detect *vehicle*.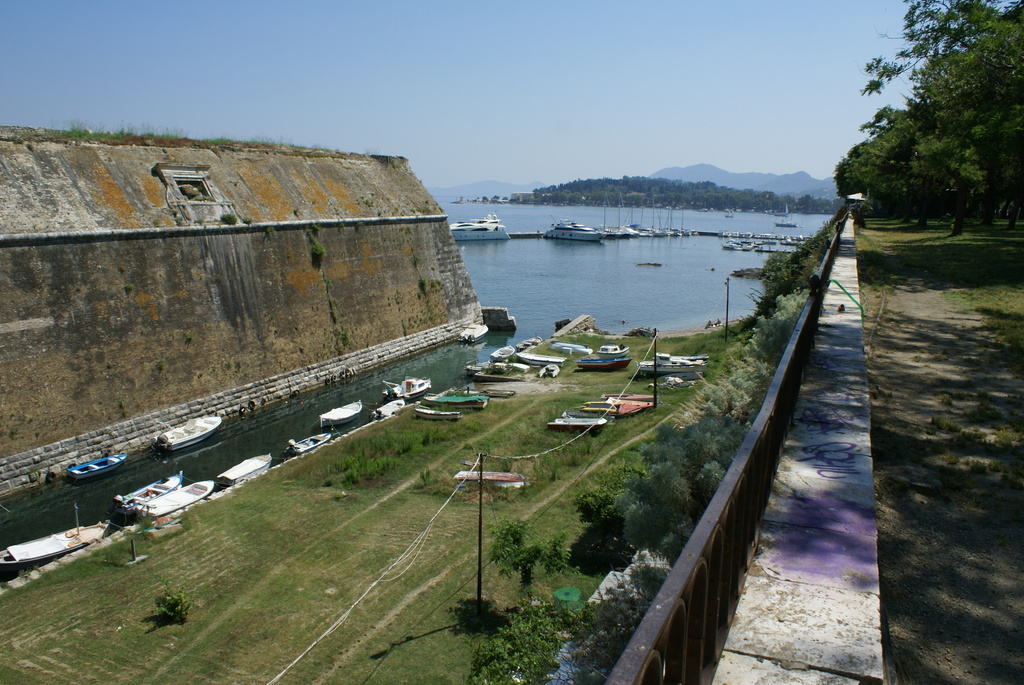
Detected at l=604, t=188, r=696, b=238.
